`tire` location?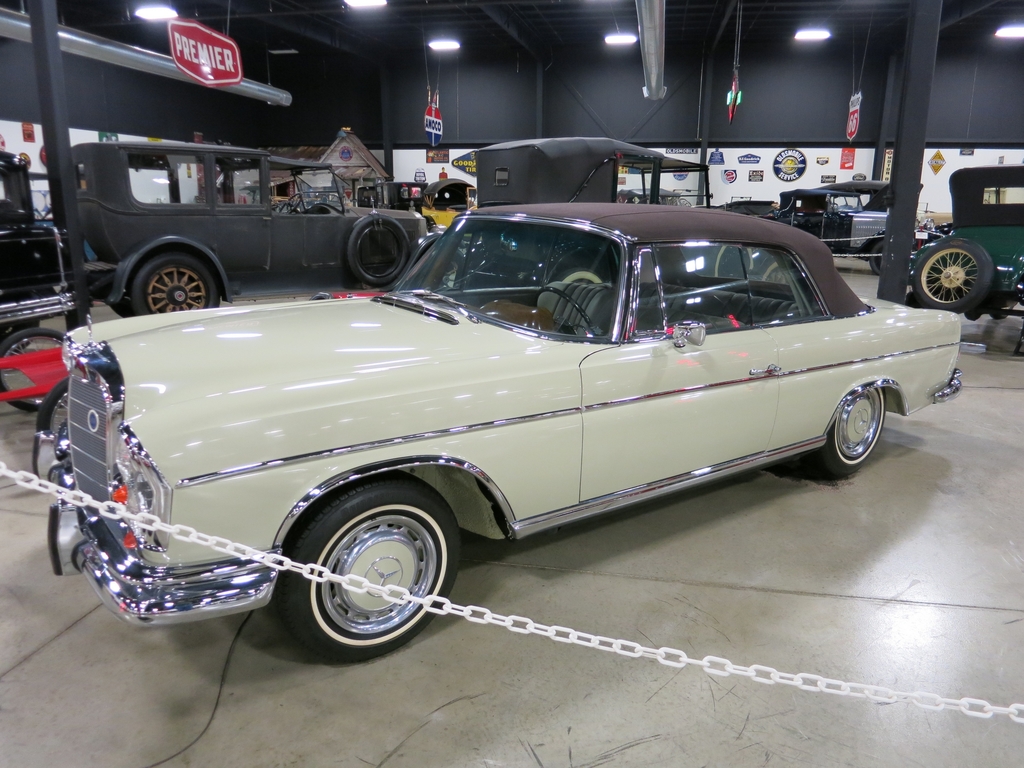
detection(804, 384, 891, 481)
